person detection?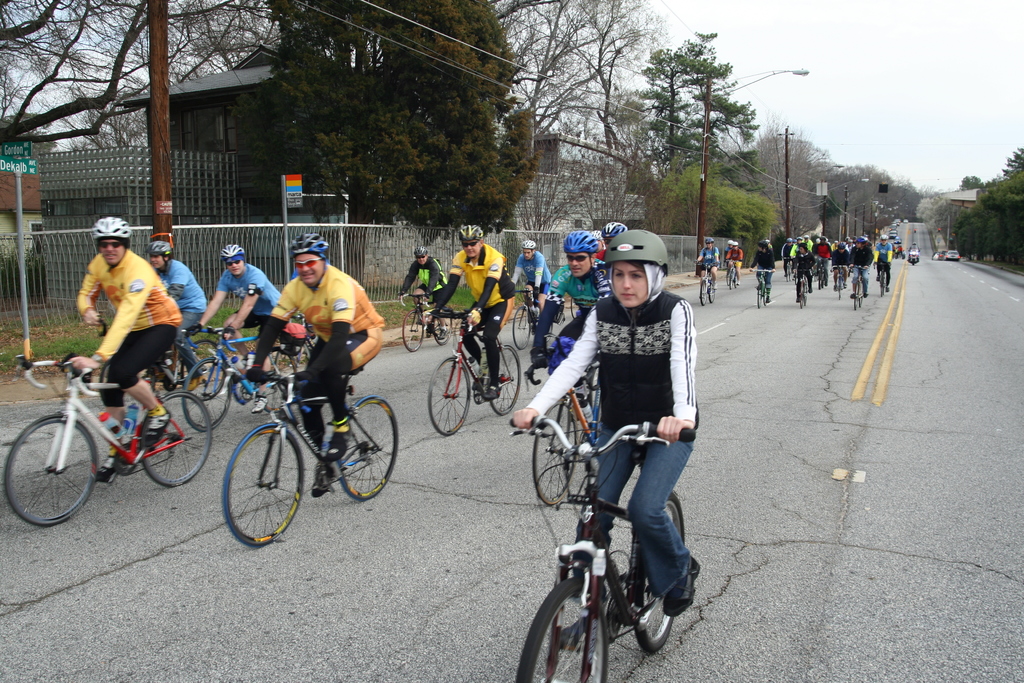
select_region(748, 242, 773, 304)
